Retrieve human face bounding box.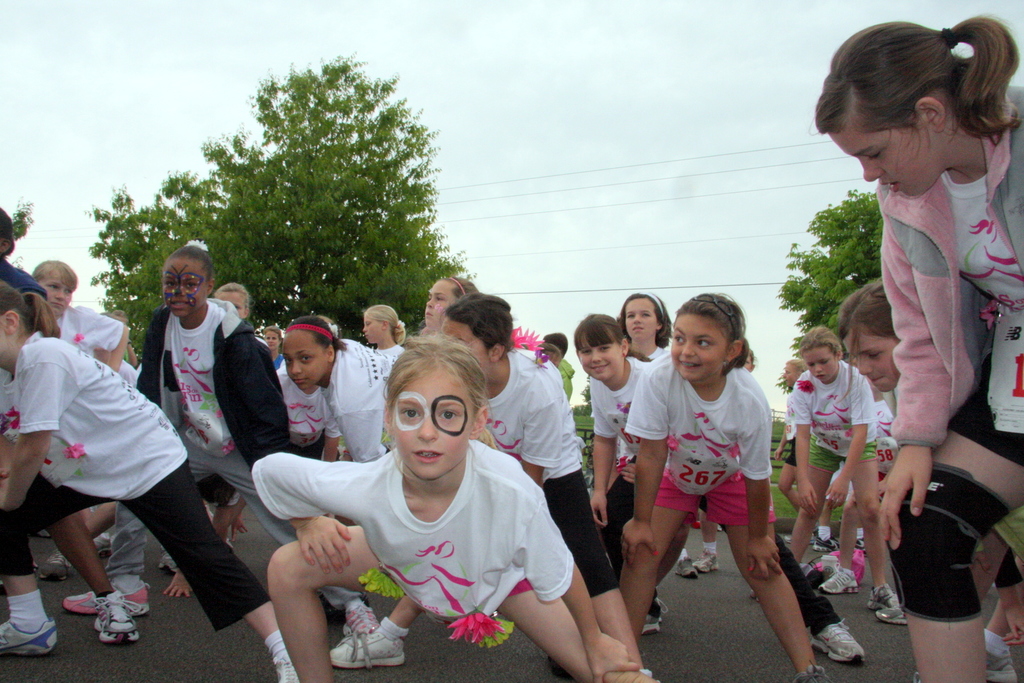
Bounding box: <bbox>405, 357, 474, 476</bbox>.
